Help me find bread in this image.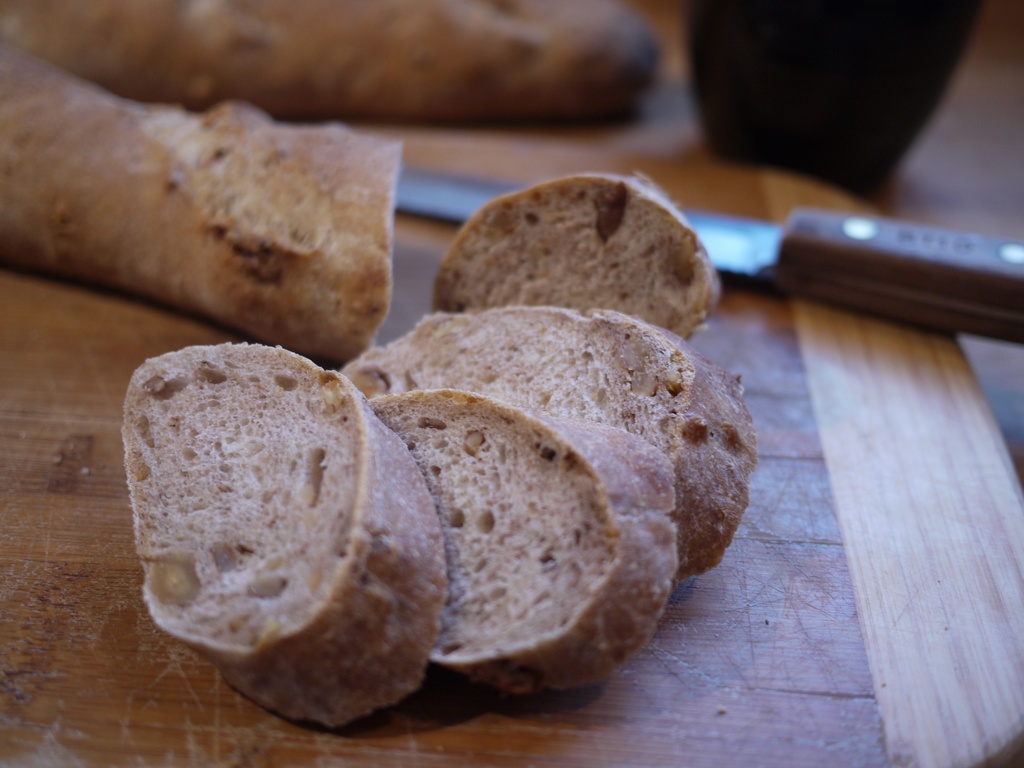
Found it: [x1=435, y1=172, x2=720, y2=337].
